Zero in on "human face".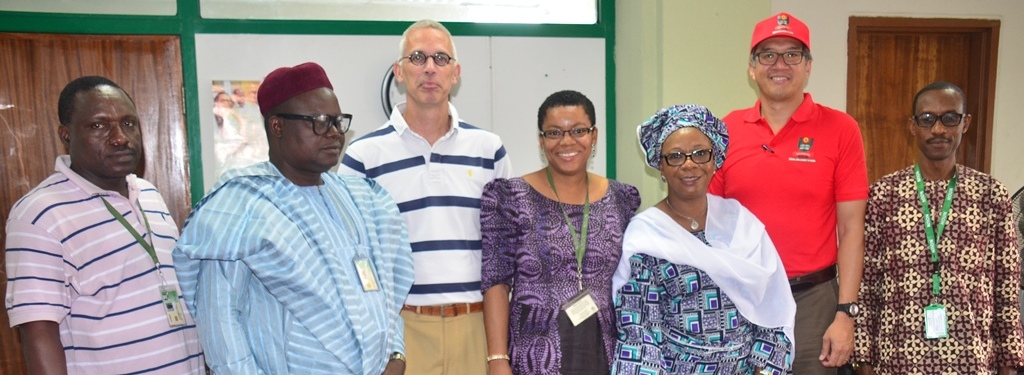
Zeroed in: x1=914 y1=97 x2=965 y2=159.
